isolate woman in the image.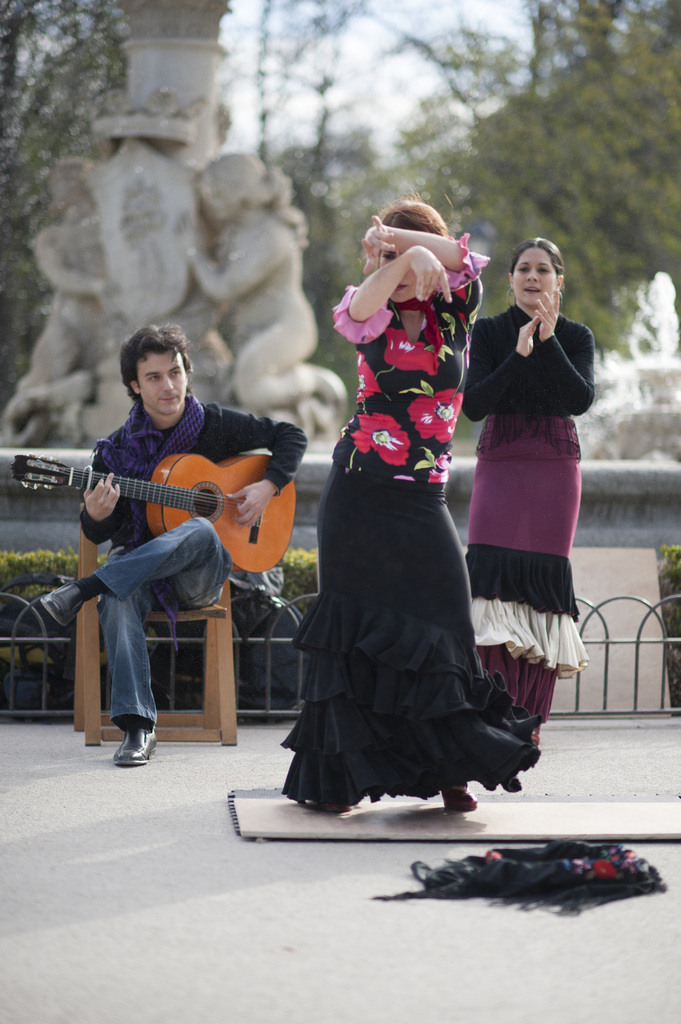
Isolated region: [x1=282, y1=202, x2=543, y2=806].
